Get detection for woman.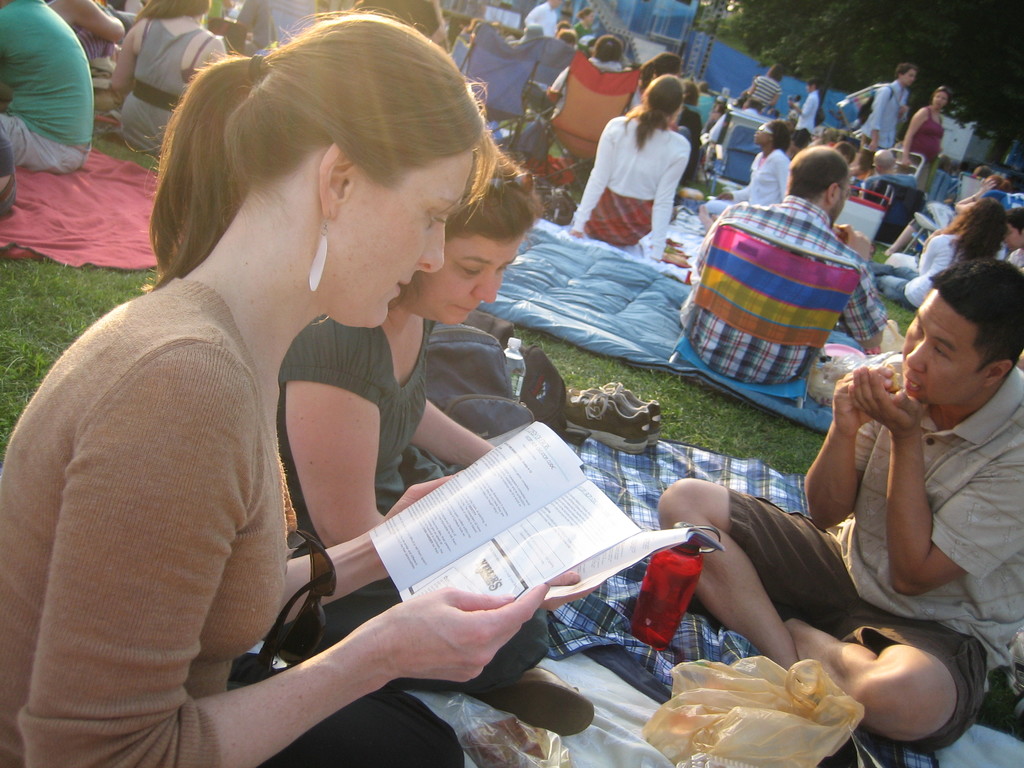
Detection: [277, 149, 593, 744].
